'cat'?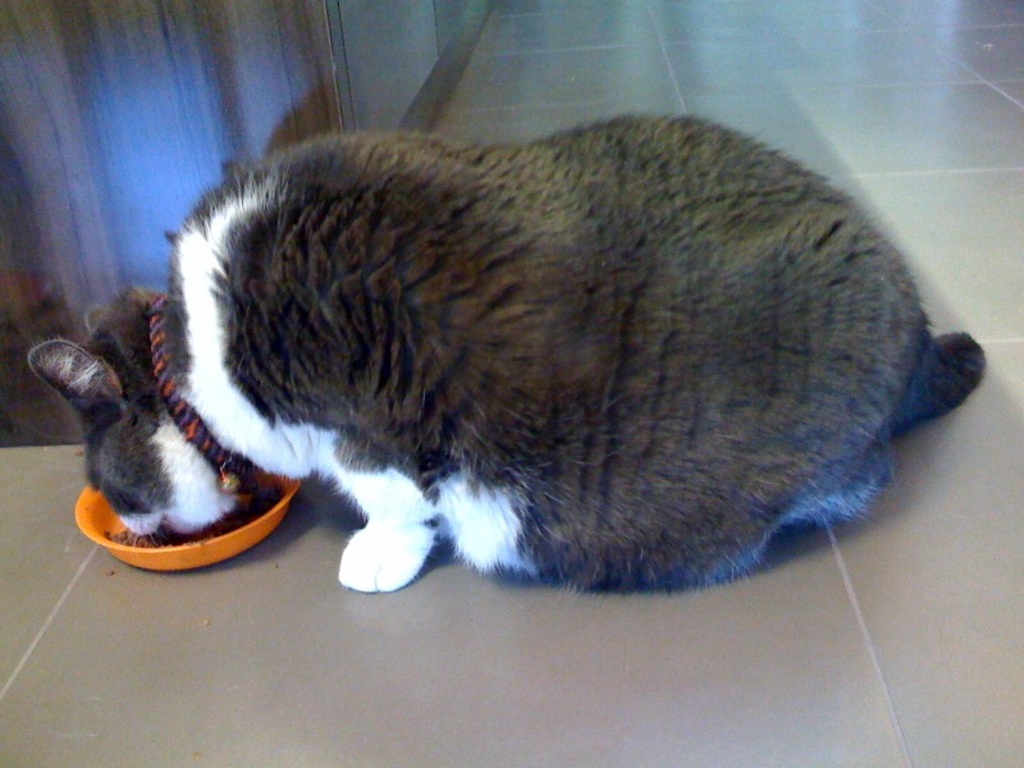
select_region(29, 118, 987, 591)
